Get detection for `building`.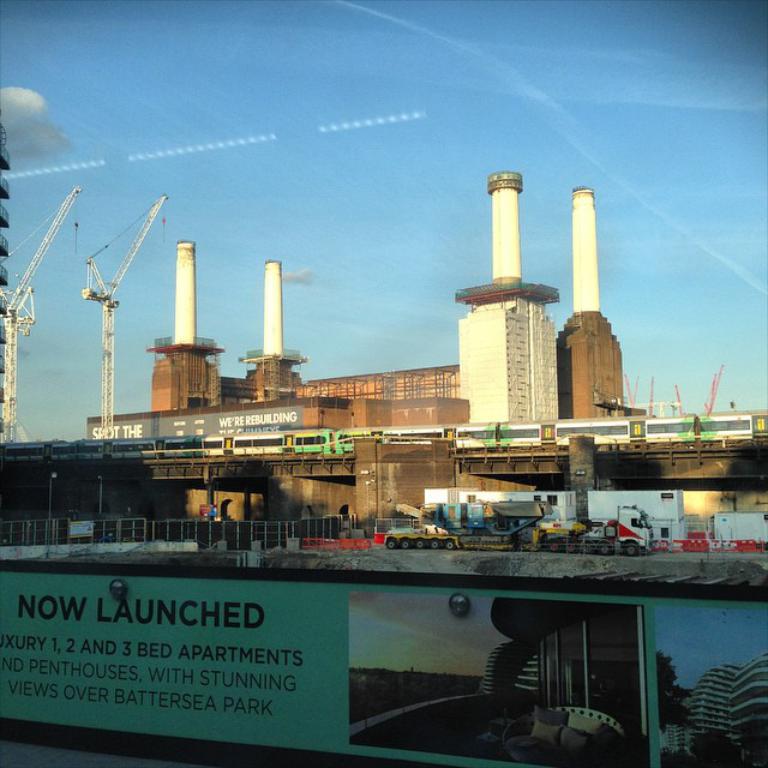
Detection: 83,175,624,526.
